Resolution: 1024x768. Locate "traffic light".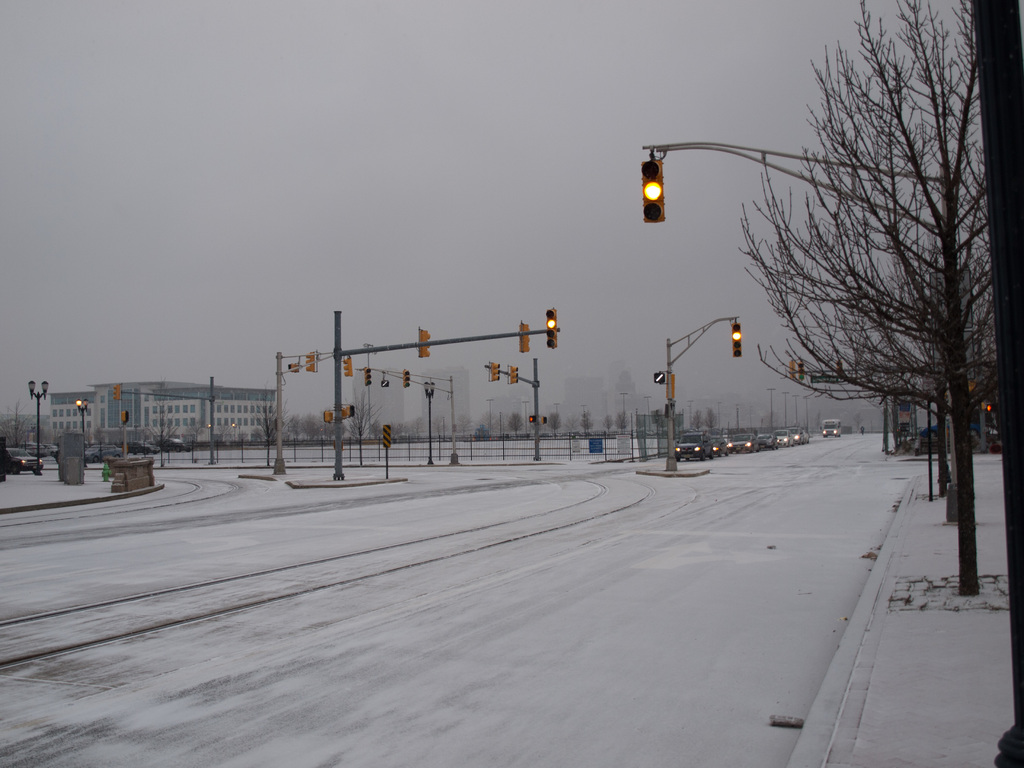
locate(324, 410, 332, 422).
